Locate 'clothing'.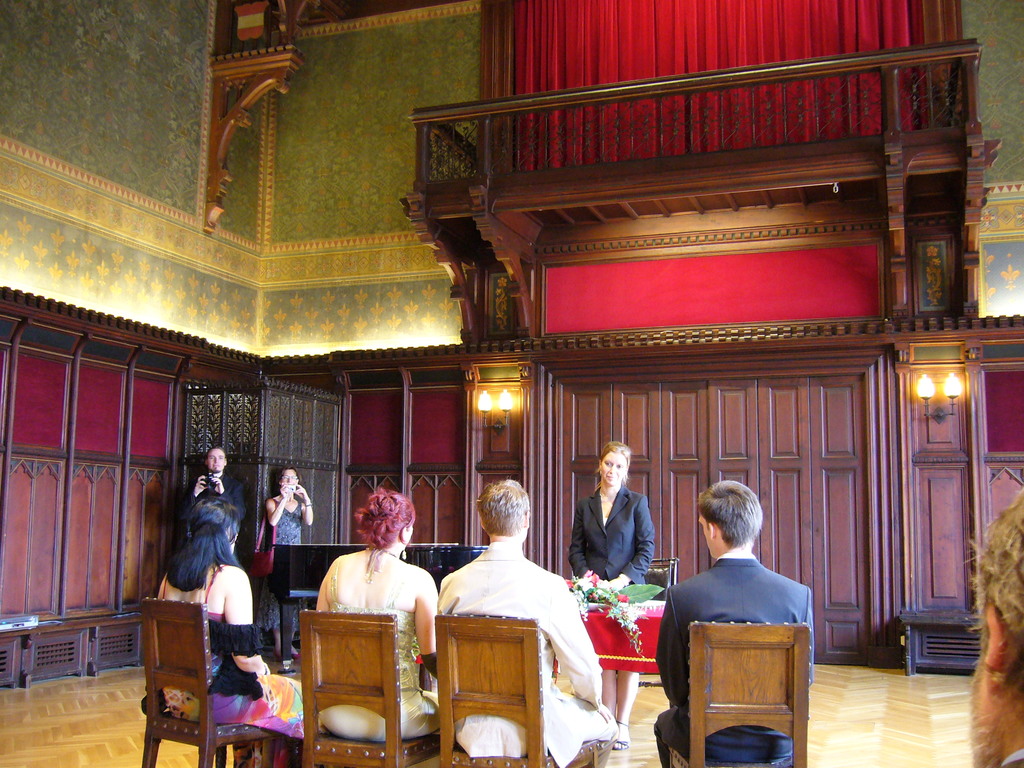
Bounding box: crop(570, 484, 656, 584).
